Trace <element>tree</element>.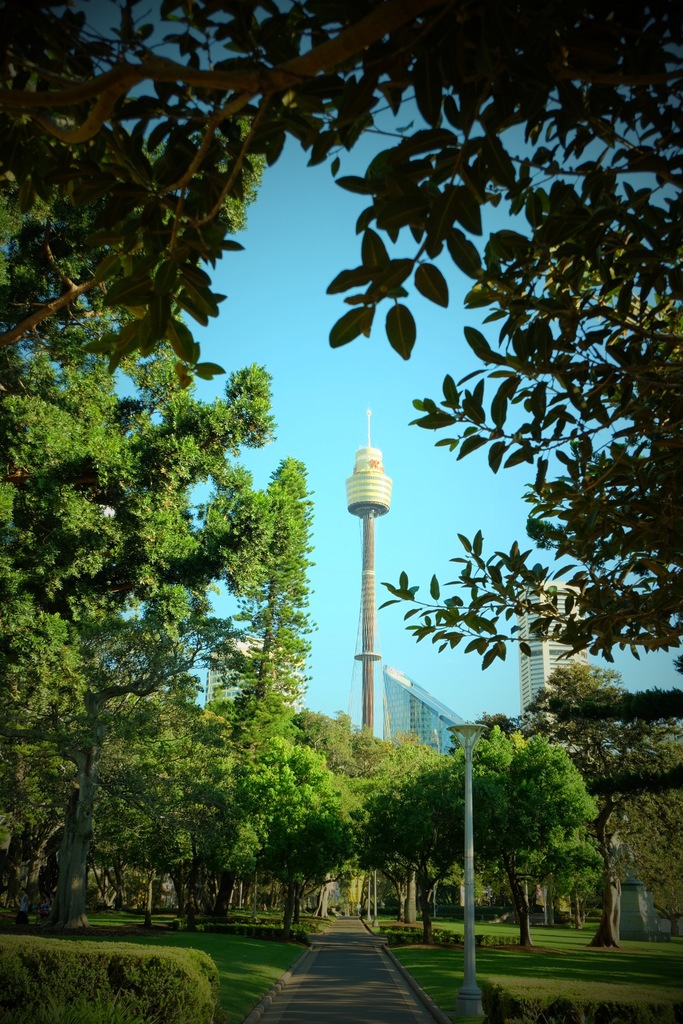
Traced to 463, 700, 657, 969.
